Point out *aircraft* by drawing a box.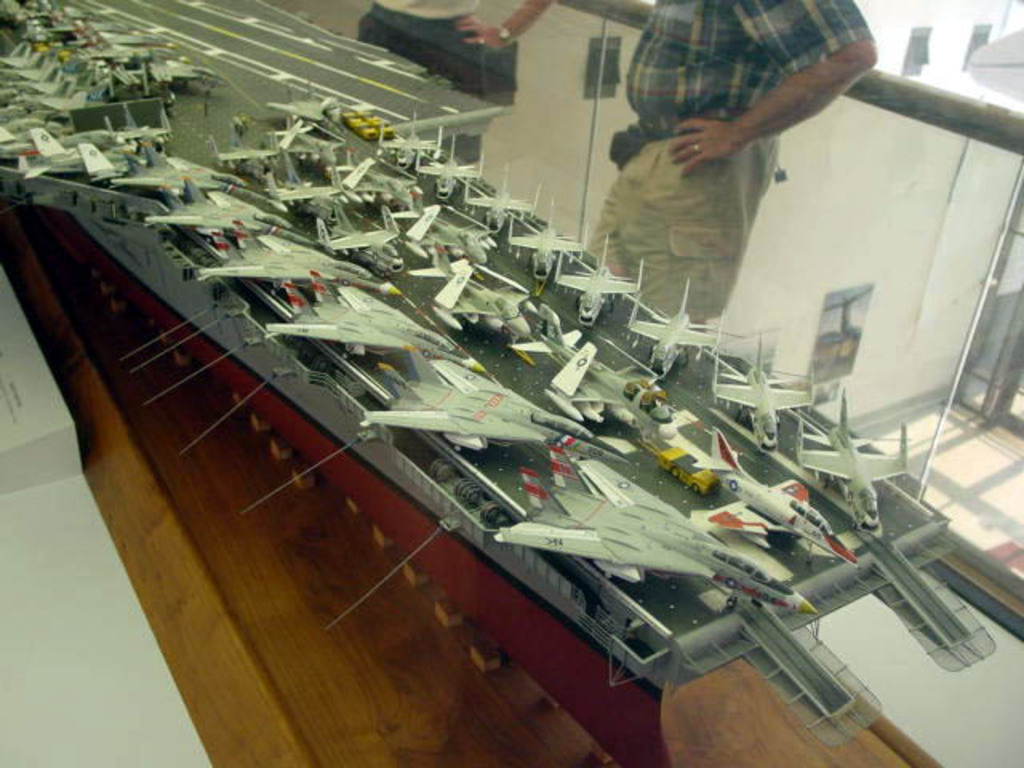
213, 114, 293, 186.
